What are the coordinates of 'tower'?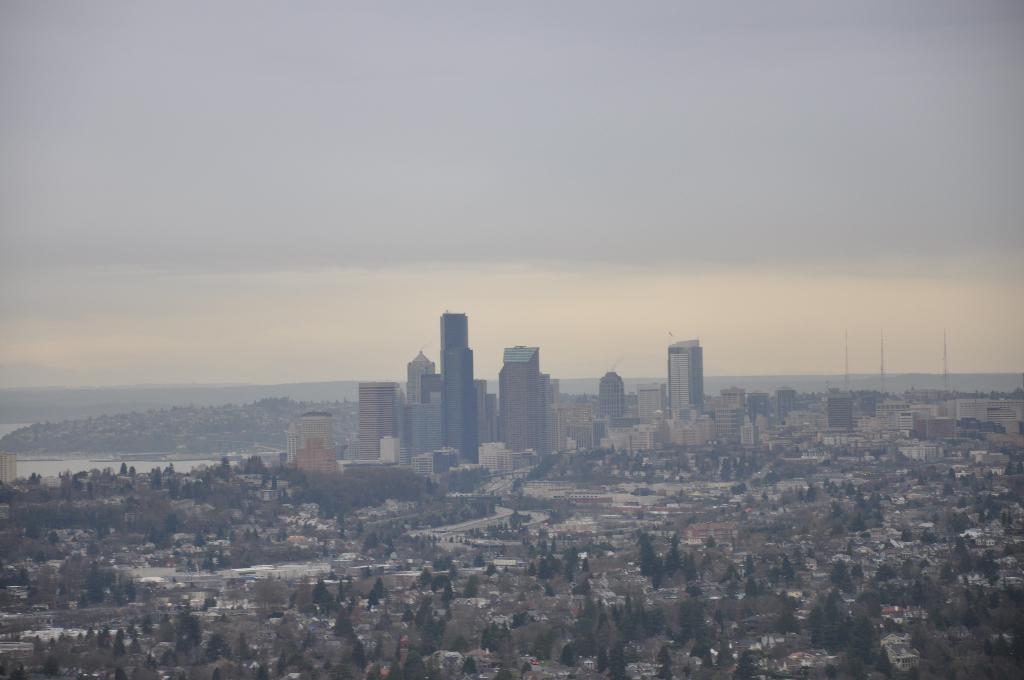
<bbox>671, 336, 702, 417</bbox>.
